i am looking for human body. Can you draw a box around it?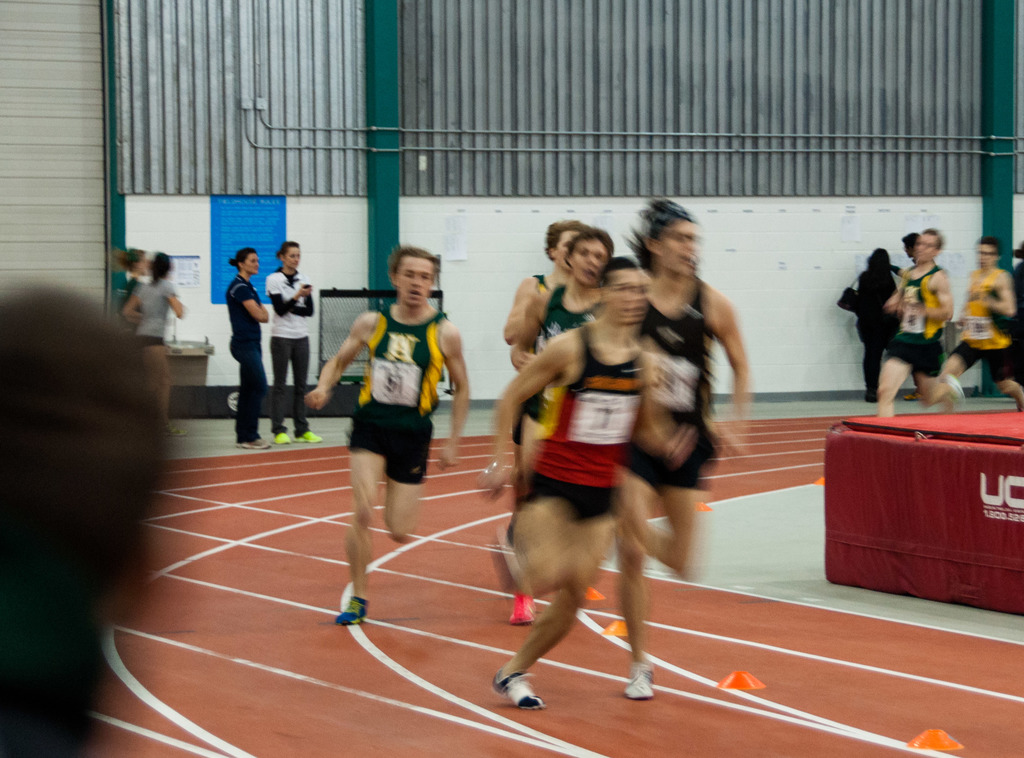
Sure, the bounding box is {"x1": 221, "y1": 275, "x2": 269, "y2": 451}.
